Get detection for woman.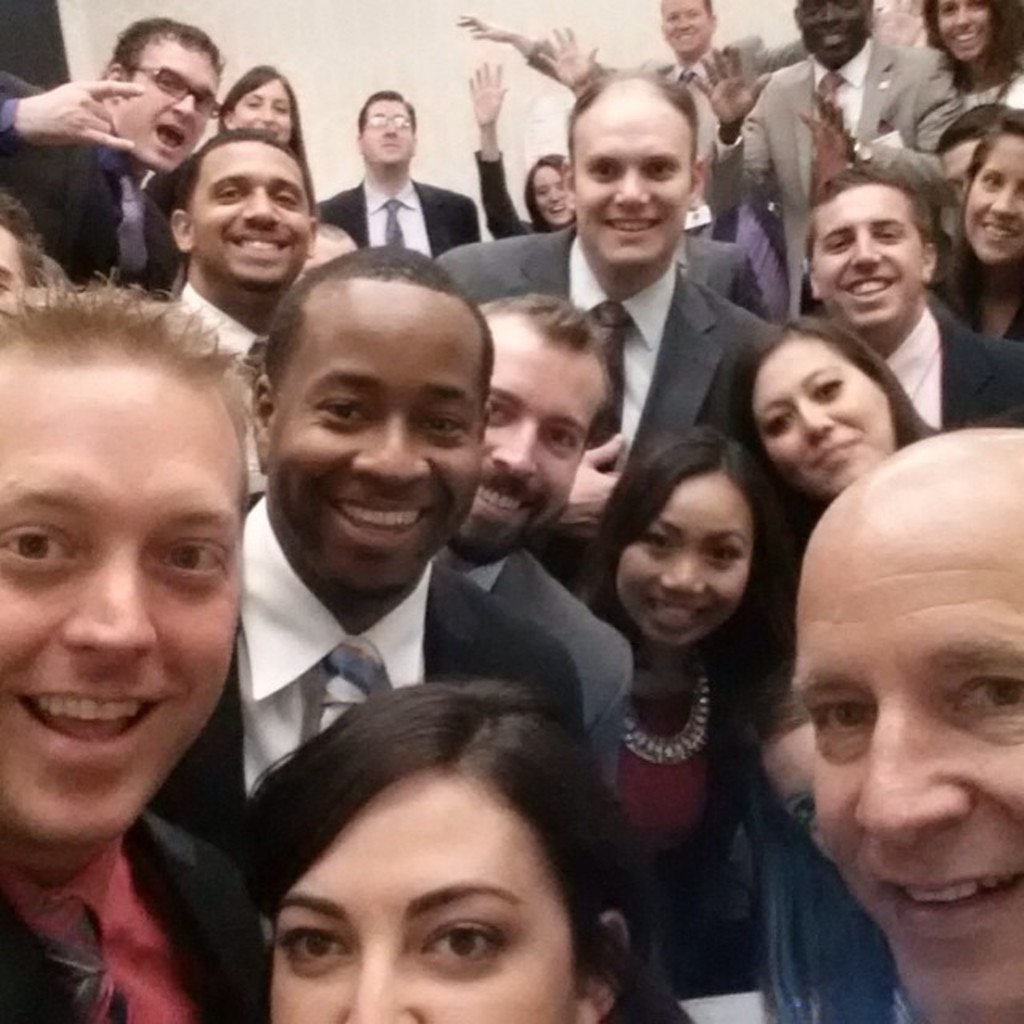
Detection: (725, 320, 936, 1022).
